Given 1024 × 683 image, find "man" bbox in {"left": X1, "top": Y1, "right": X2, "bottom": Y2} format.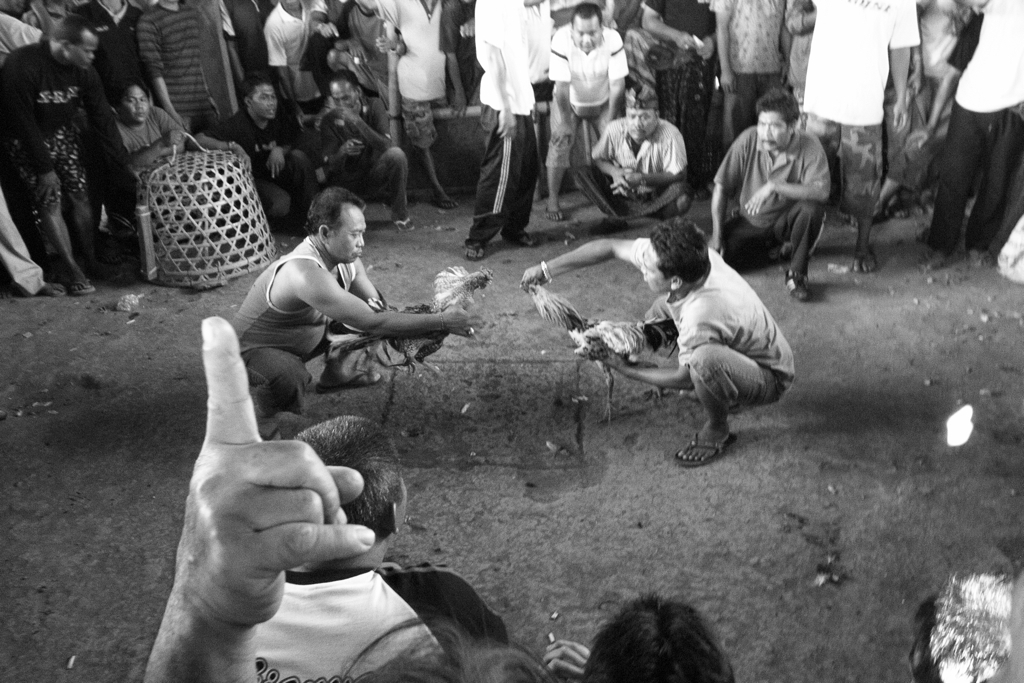
{"left": 235, "top": 189, "right": 480, "bottom": 413}.
